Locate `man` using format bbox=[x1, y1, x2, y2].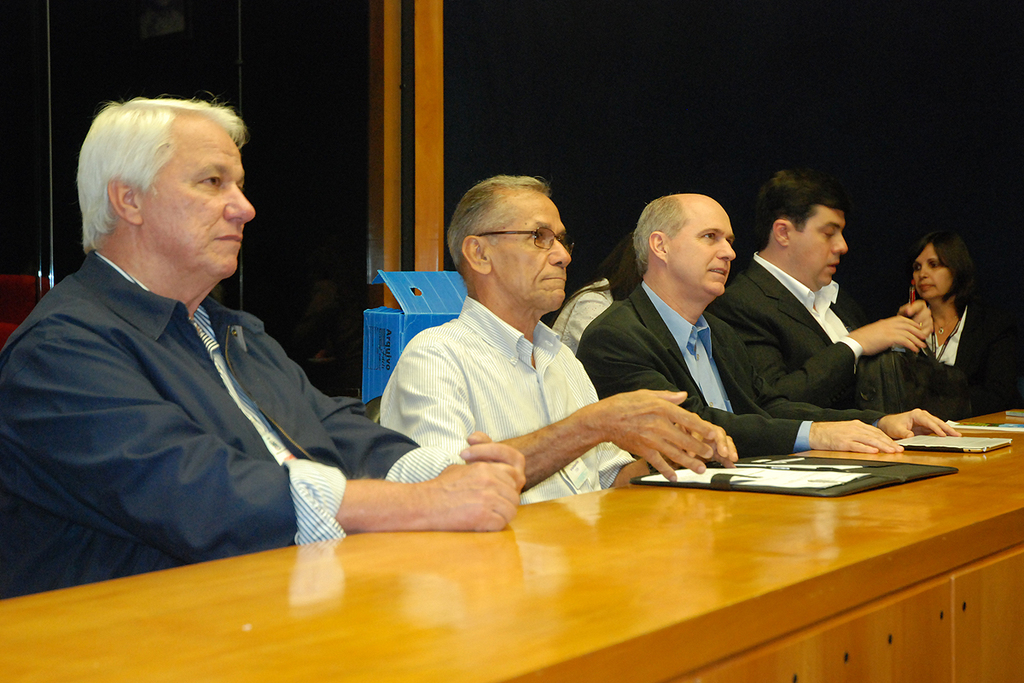
bbox=[381, 172, 736, 502].
